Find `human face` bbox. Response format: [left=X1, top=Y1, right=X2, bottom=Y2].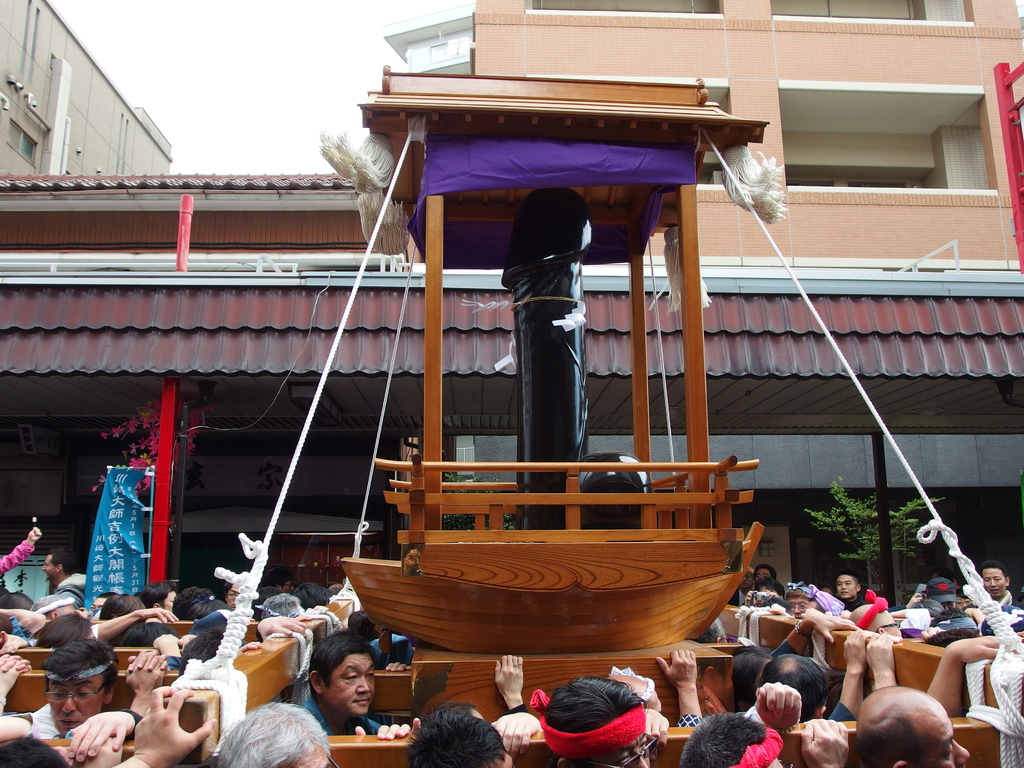
[left=941, top=602, right=956, bottom=609].
